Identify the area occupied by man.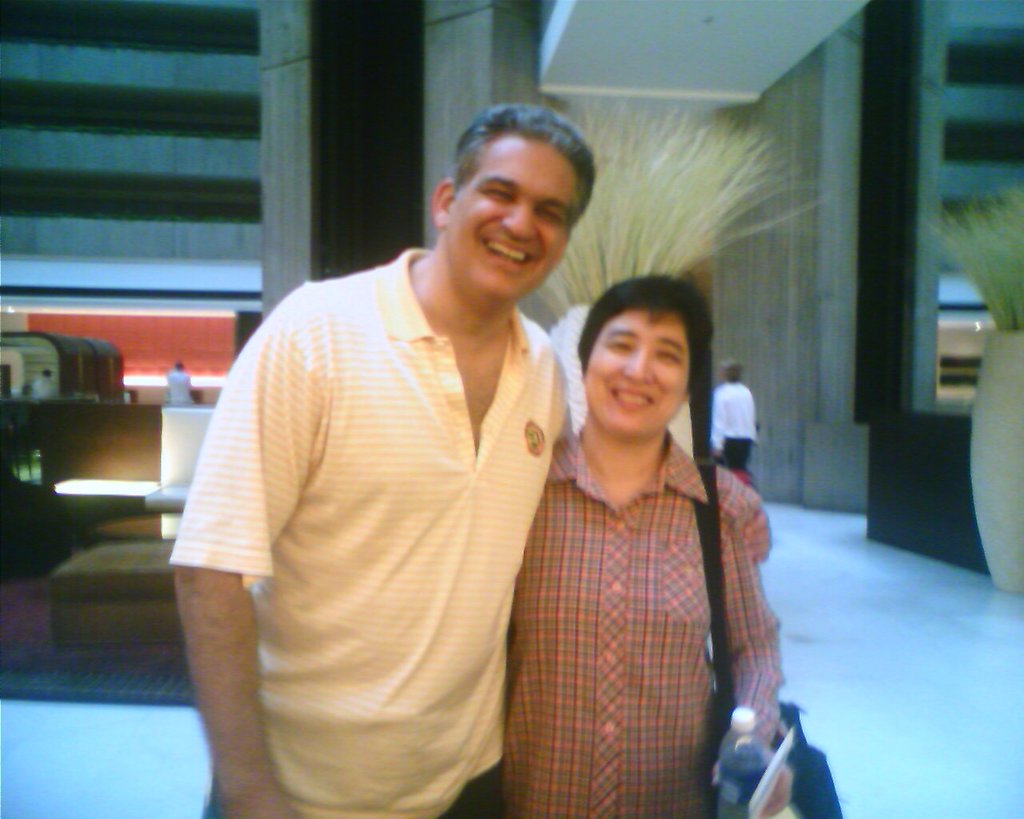
Area: 234 140 711 804.
